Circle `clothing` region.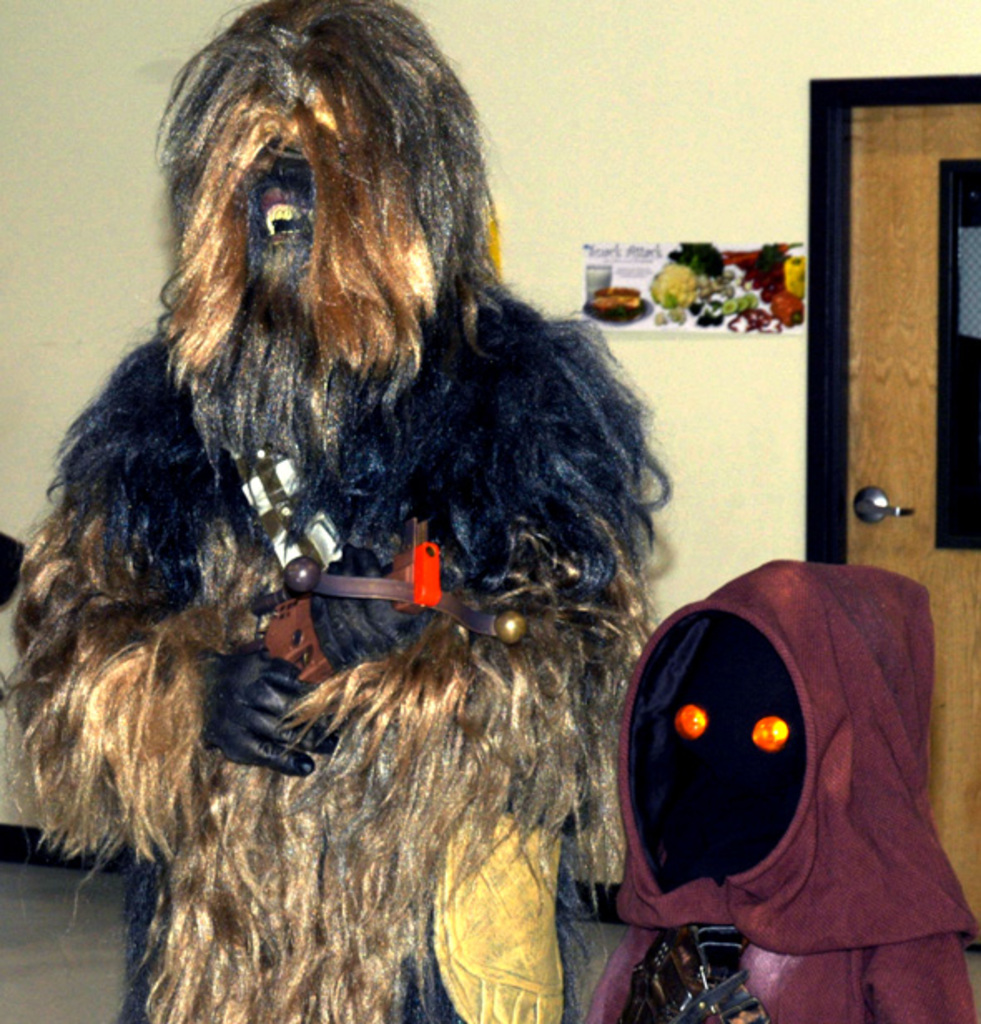
Region: locate(587, 557, 979, 1022).
